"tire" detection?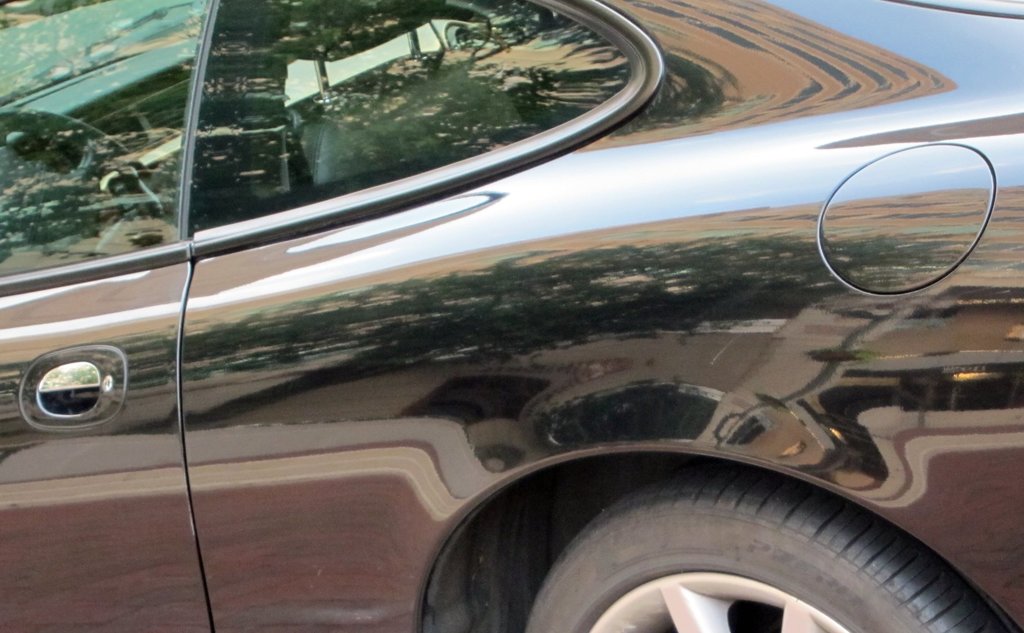
locate(524, 468, 1011, 632)
